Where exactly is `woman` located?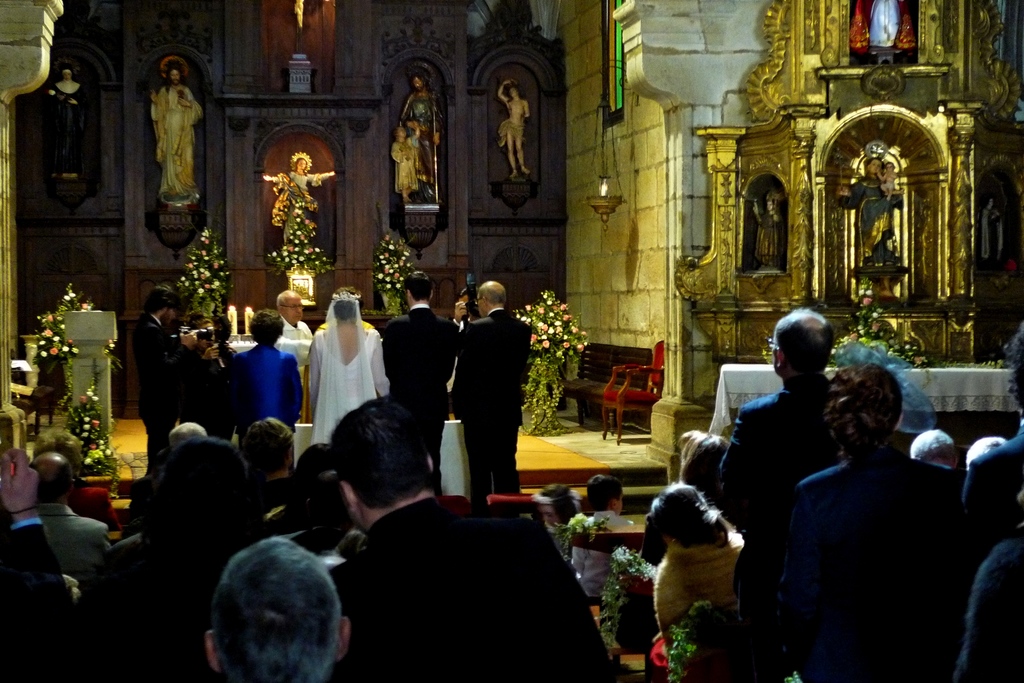
Its bounding box is 761,362,970,682.
